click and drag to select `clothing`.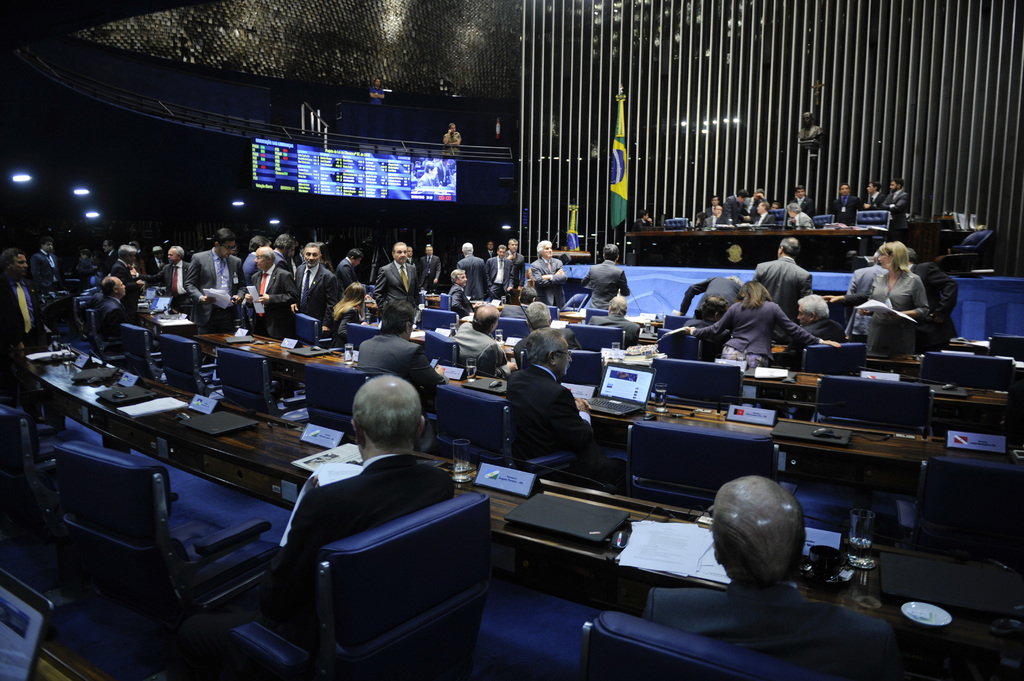
Selection: region(689, 291, 822, 374).
